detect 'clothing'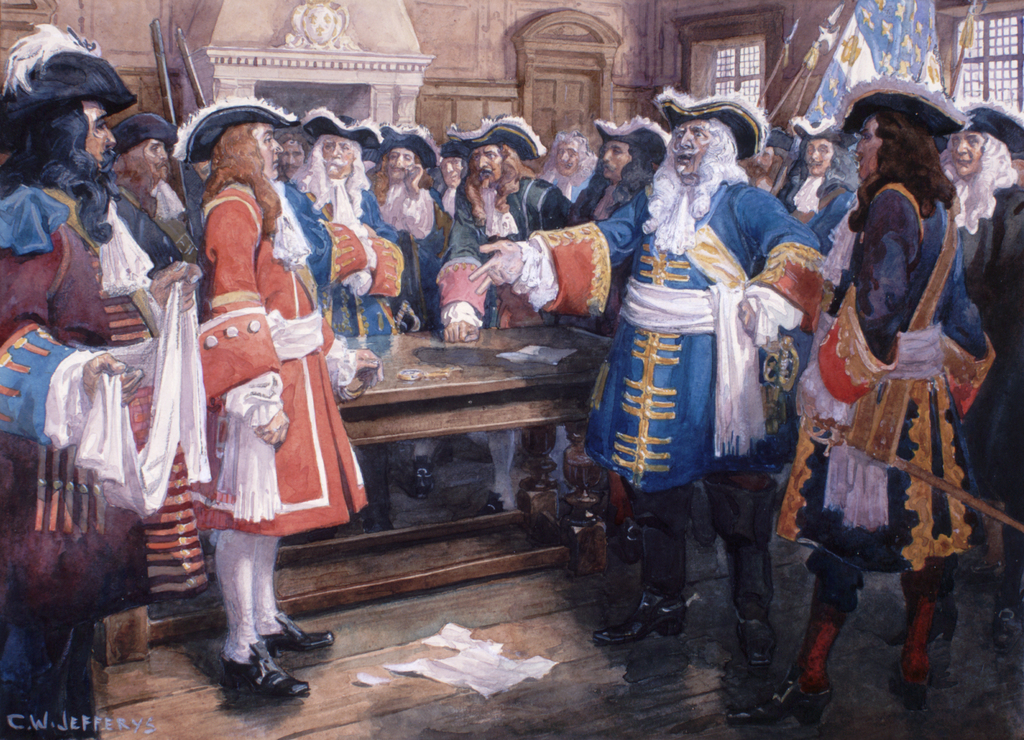
left=743, top=173, right=855, bottom=466
